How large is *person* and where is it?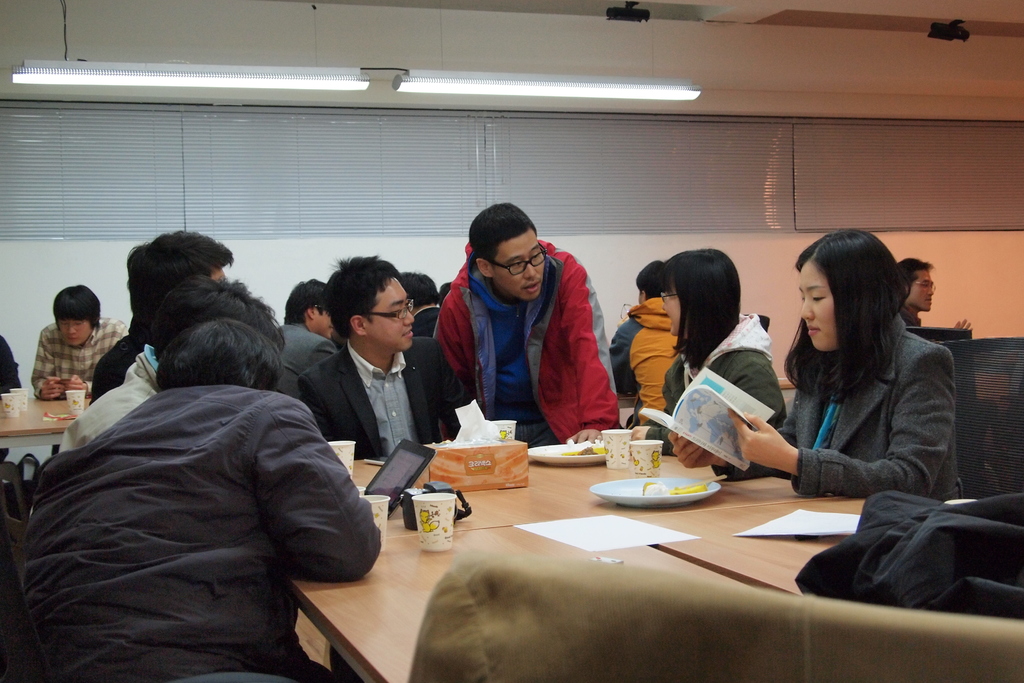
Bounding box: (x1=73, y1=231, x2=303, y2=406).
